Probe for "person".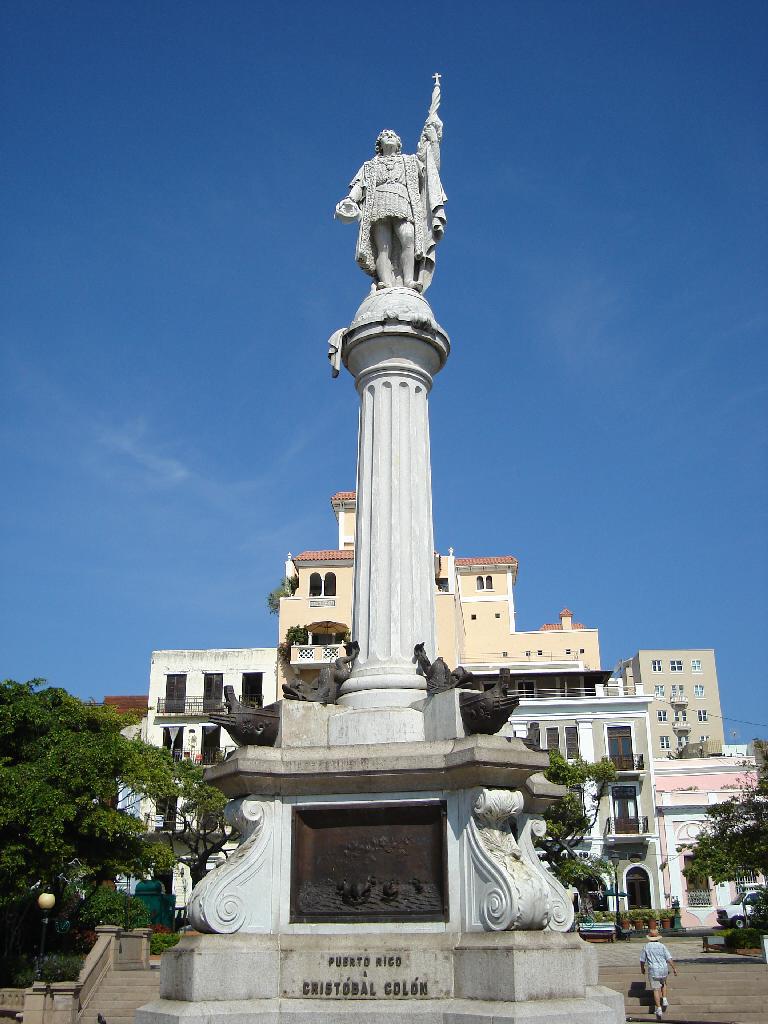
Probe result: bbox(640, 923, 674, 1015).
